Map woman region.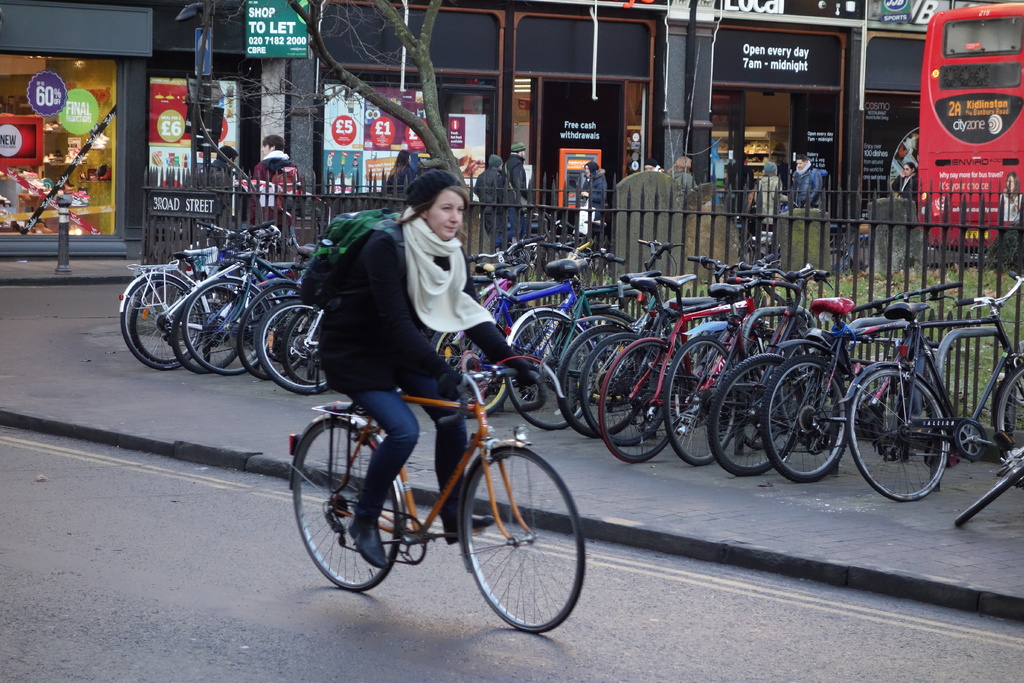
Mapped to (x1=1004, y1=170, x2=1023, y2=224).
